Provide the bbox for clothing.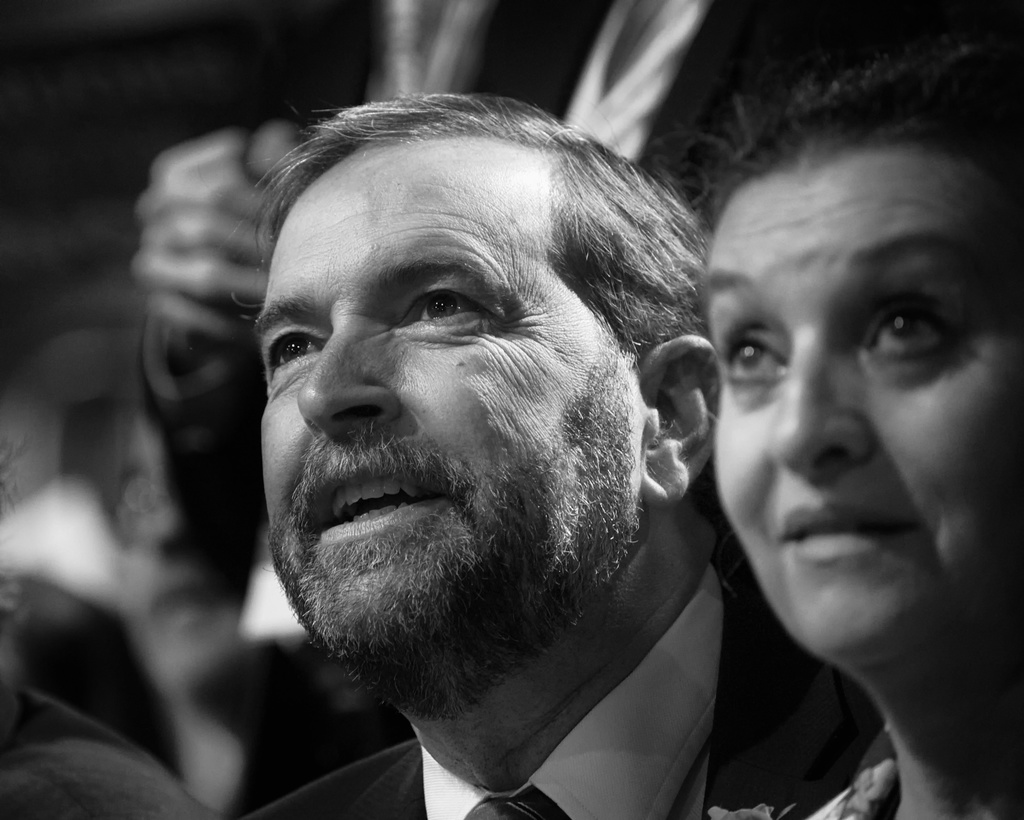
pyautogui.locateOnScreen(239, 559, 881, 819).
